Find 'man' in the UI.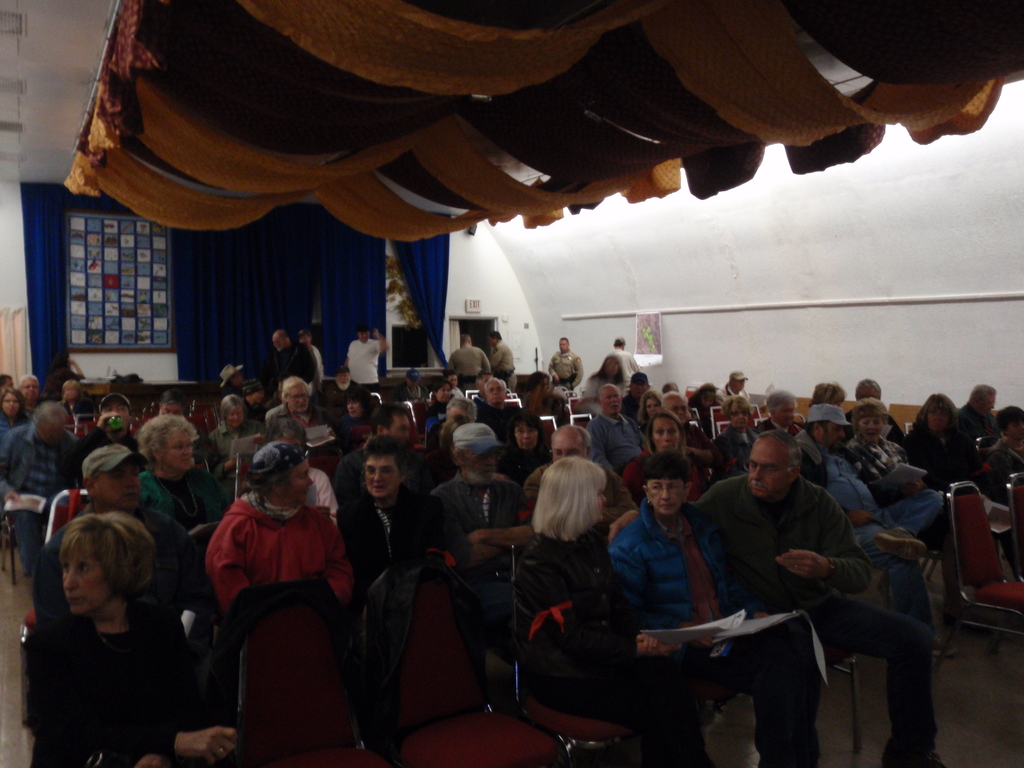
UI element at Rect(300, 328, 323, 384).
